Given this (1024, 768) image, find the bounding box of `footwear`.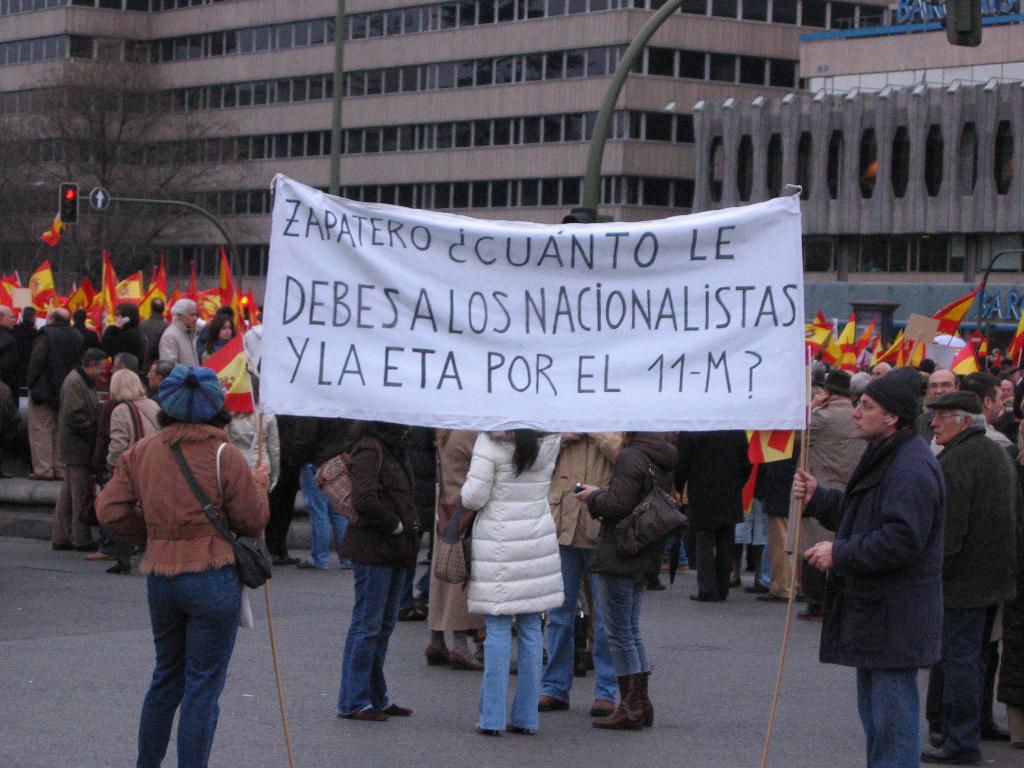
select_region(86, 552, 112, 563).
